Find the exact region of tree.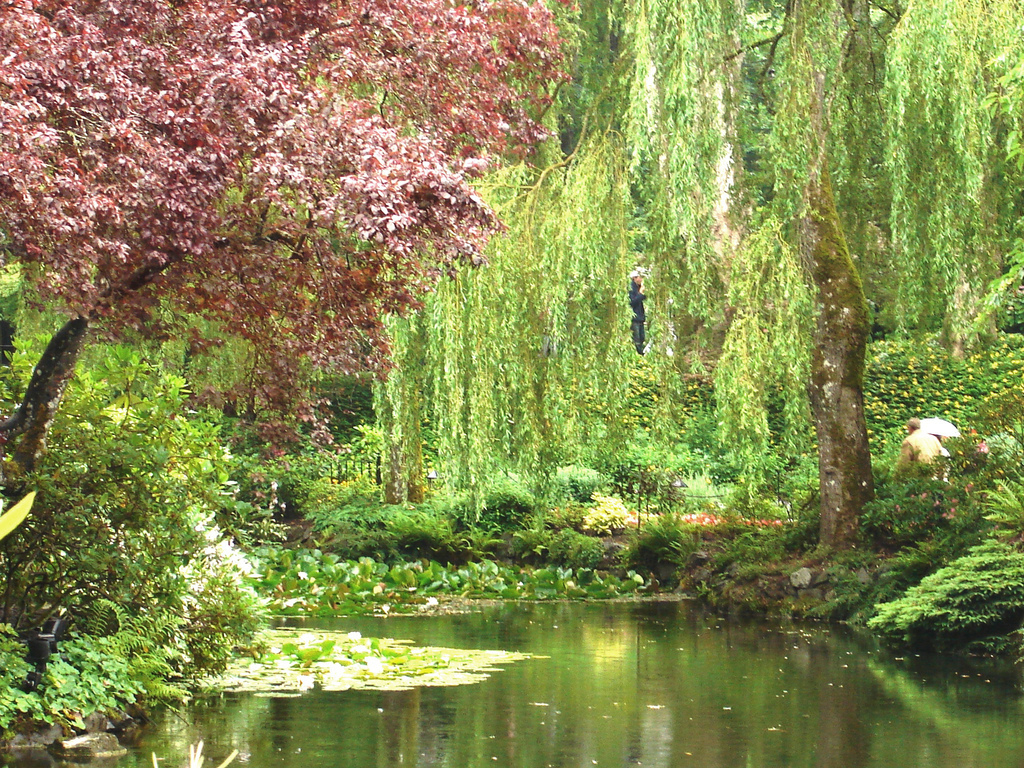
Exact region: box=[375, 0, 1023, 588].
